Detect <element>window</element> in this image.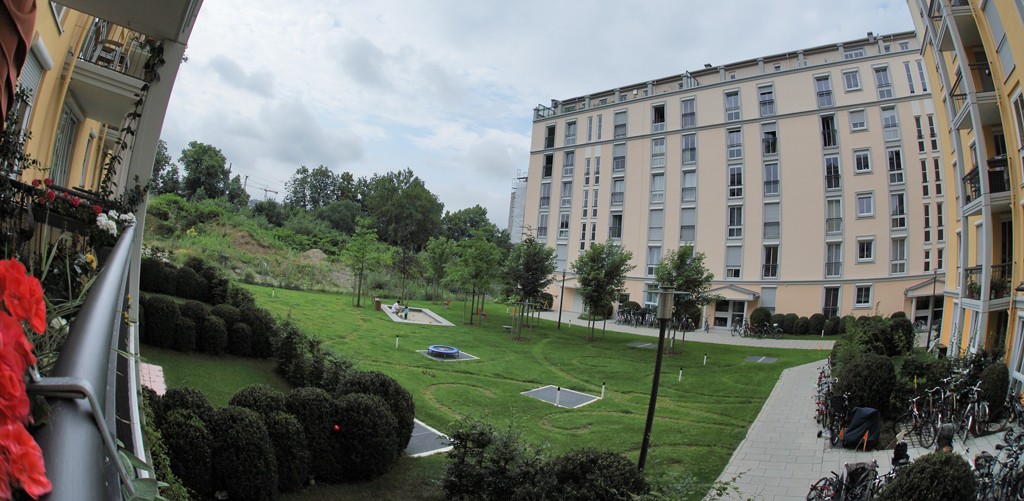
Detection: 919:157:939:196.
